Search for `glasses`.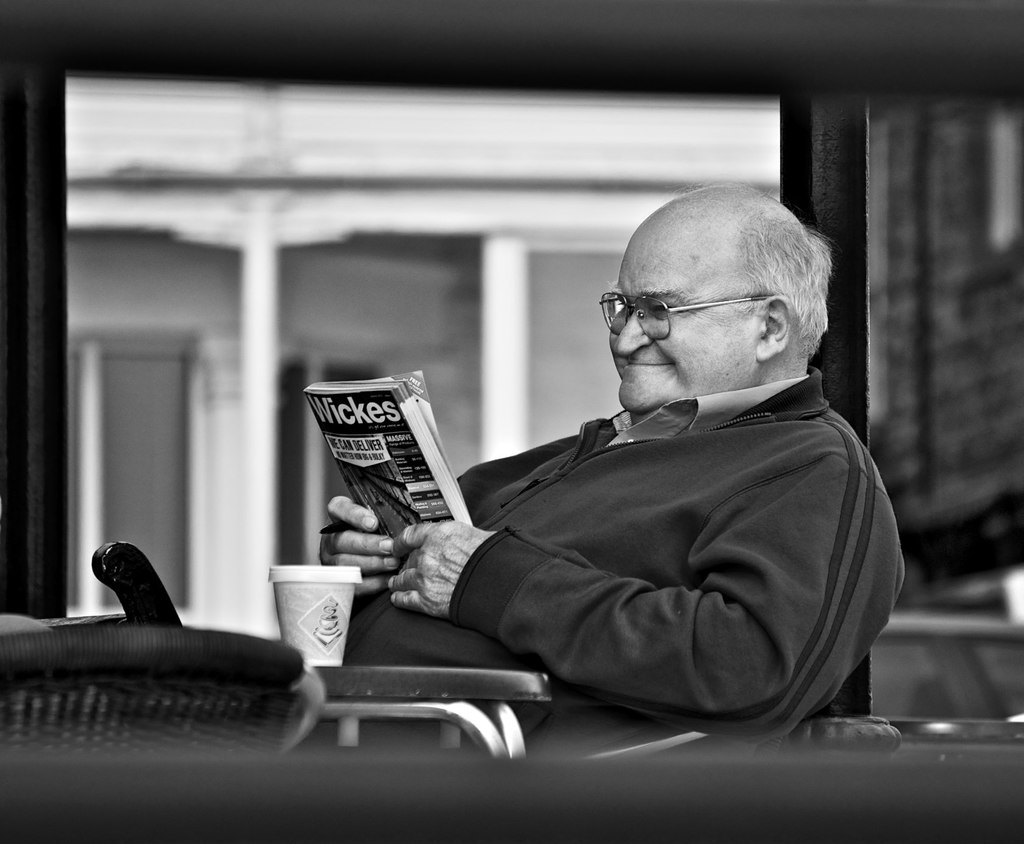
Found at <region>593, 285, 775, 347</region>.
